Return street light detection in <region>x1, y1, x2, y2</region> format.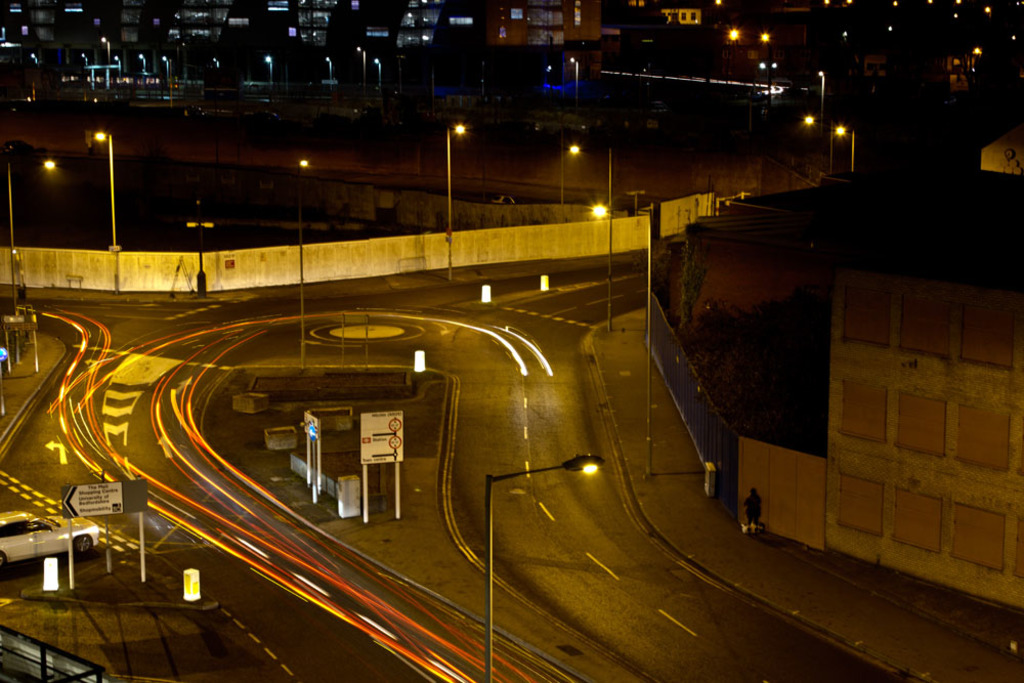
<region>481, 451, 609, 682</region>.
